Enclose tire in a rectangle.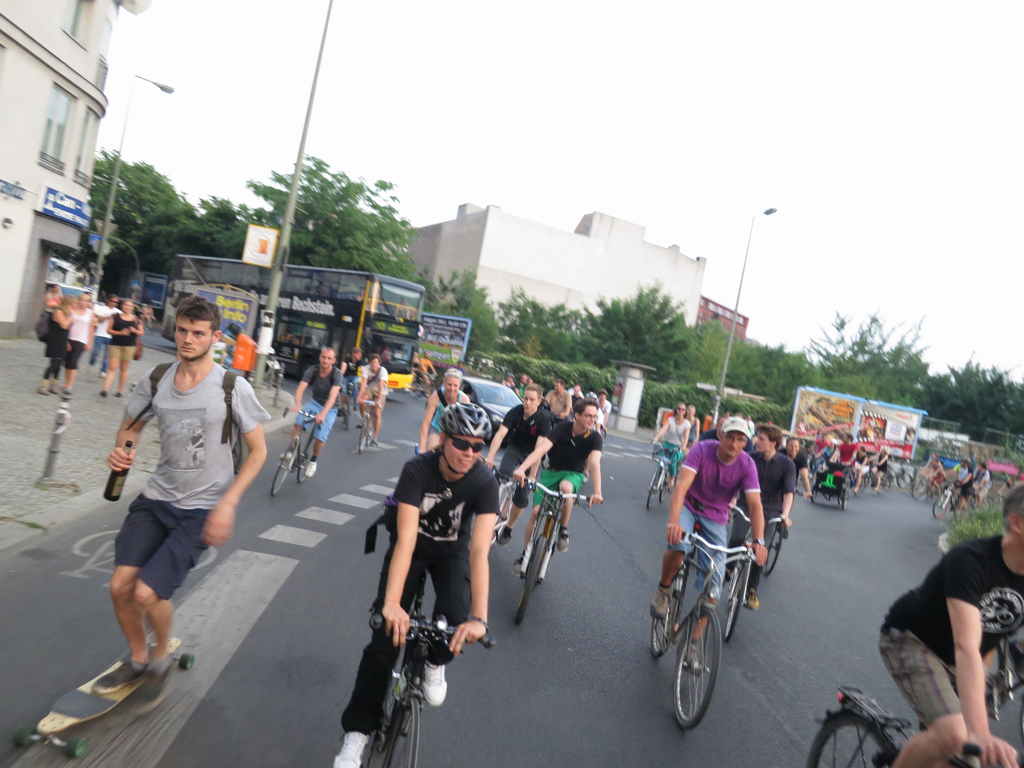
[x1=405, y1=378, x2=426, y2=397].
